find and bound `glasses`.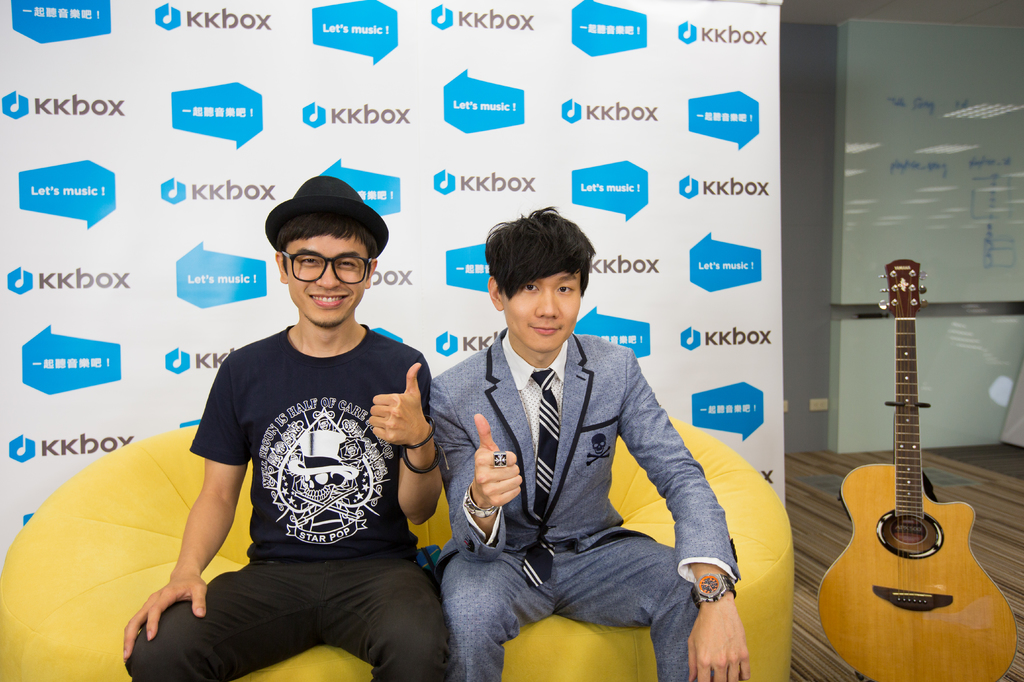
Bound: (x1=280, y1=249, x2=371, y2=287).
